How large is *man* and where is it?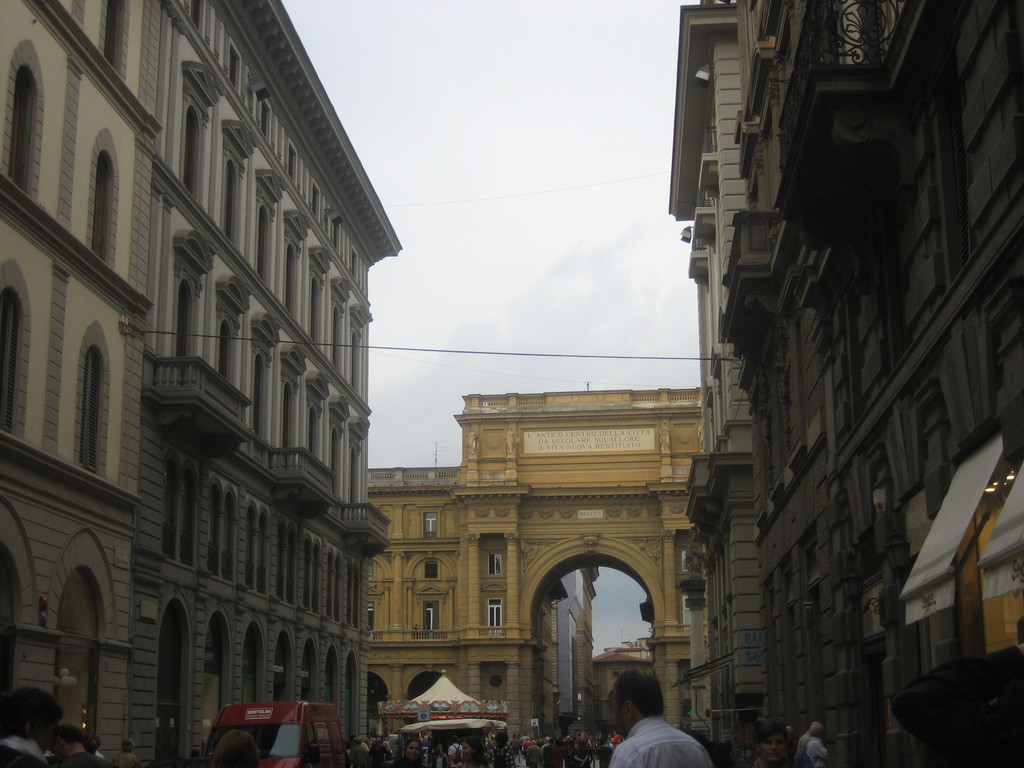
Bounding box: [606,672,711,767].
